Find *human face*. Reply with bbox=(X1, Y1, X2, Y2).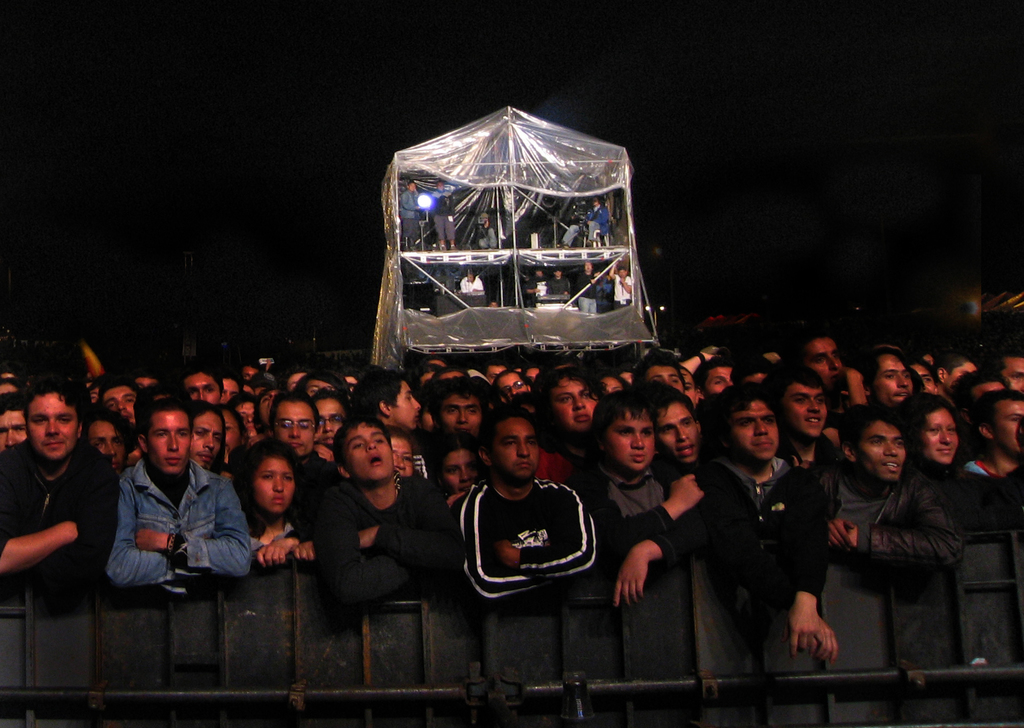
bbox=(438, 395, 482, 437).
